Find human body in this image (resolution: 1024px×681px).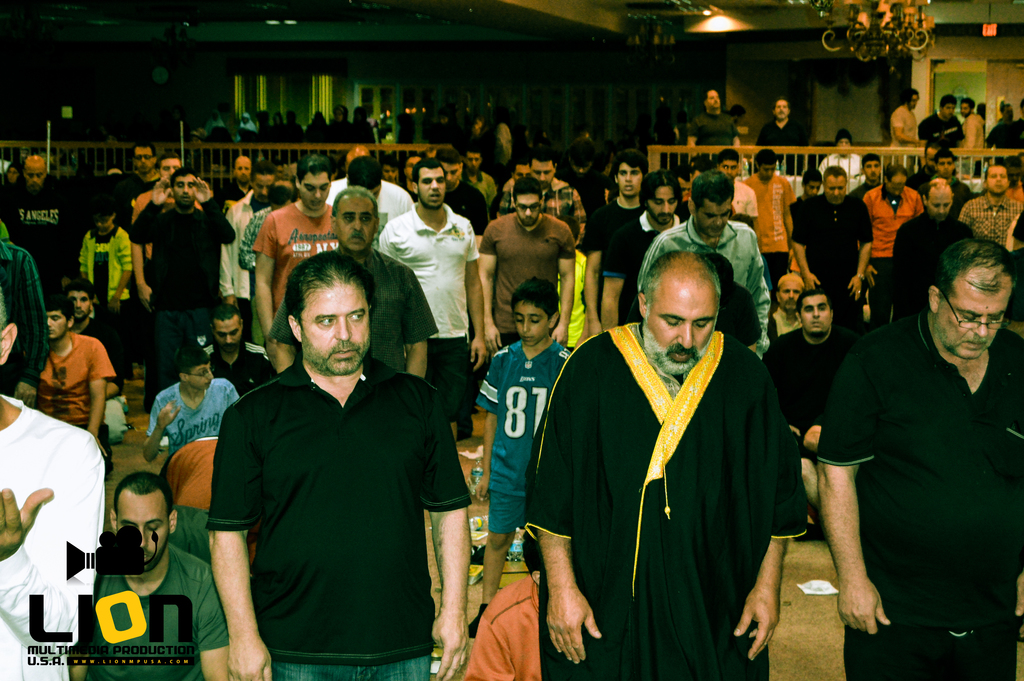
(688,90,735,151).
